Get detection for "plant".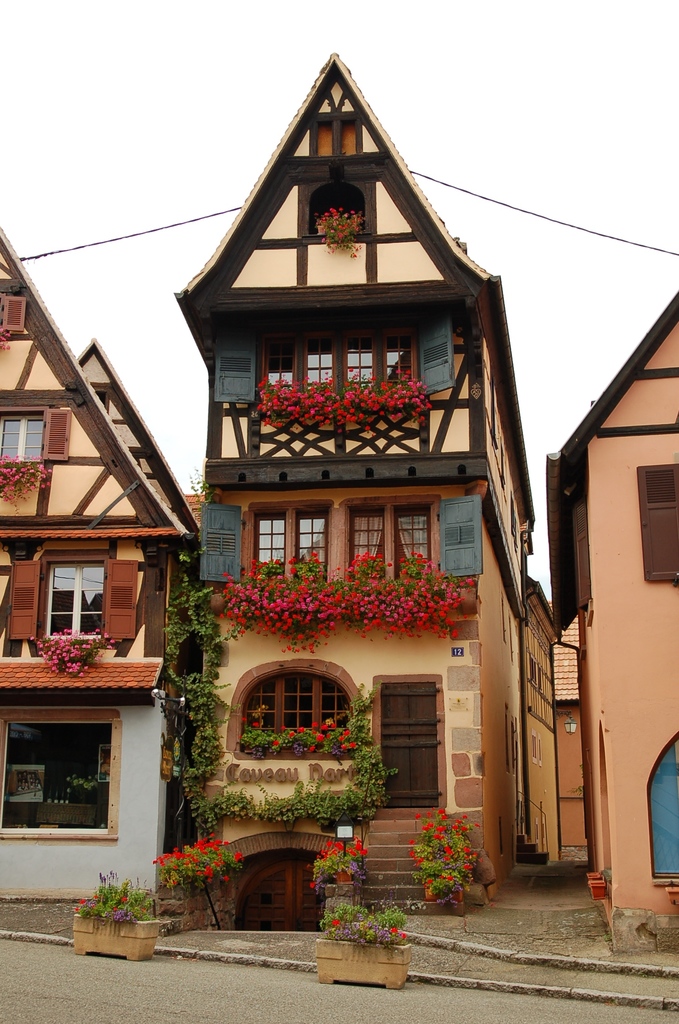
Detection: 341,348,444,436.
